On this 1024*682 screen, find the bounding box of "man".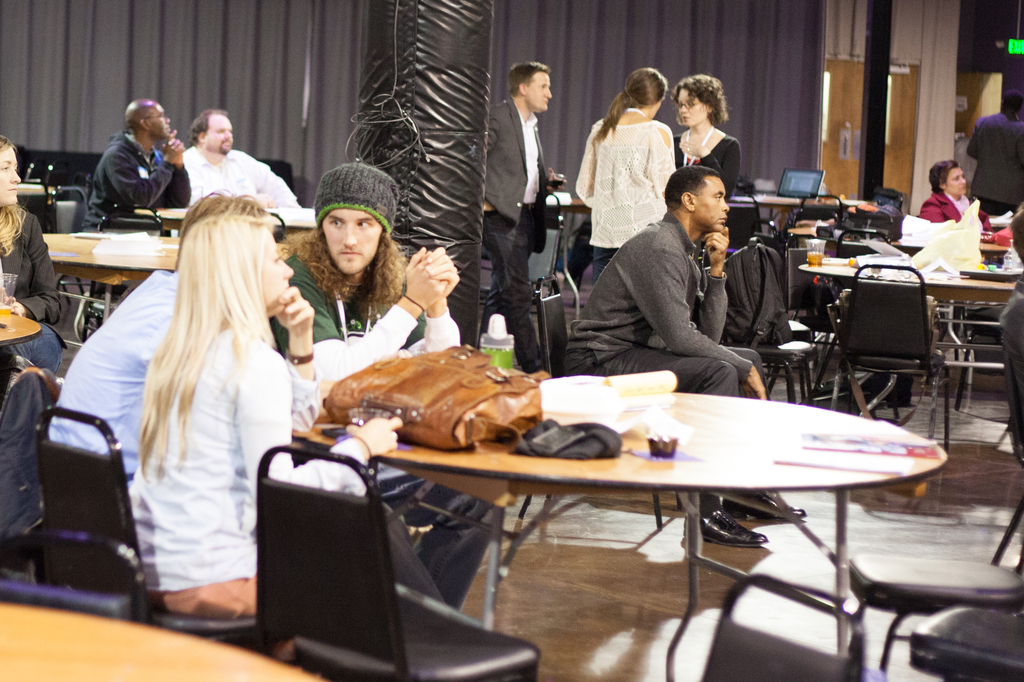
Bounding box: {"x1": 967, "y1": 90, "x2": 1023, "y2": 234}.
